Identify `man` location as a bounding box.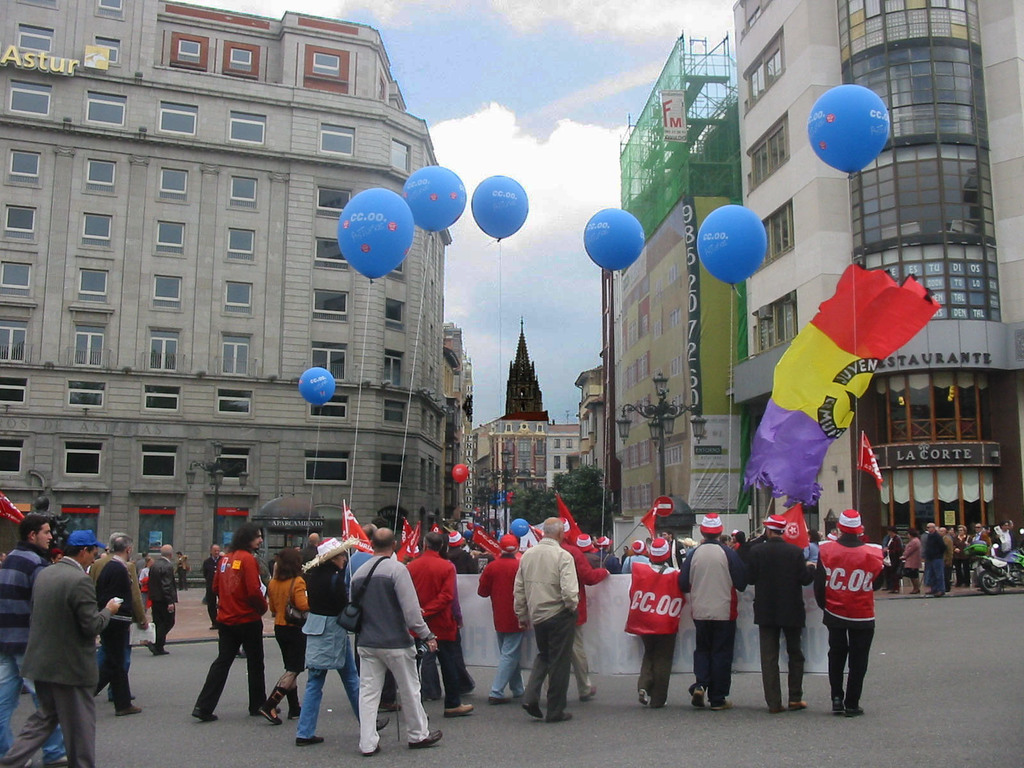
<region>191, 522, 280, 724</region>.
